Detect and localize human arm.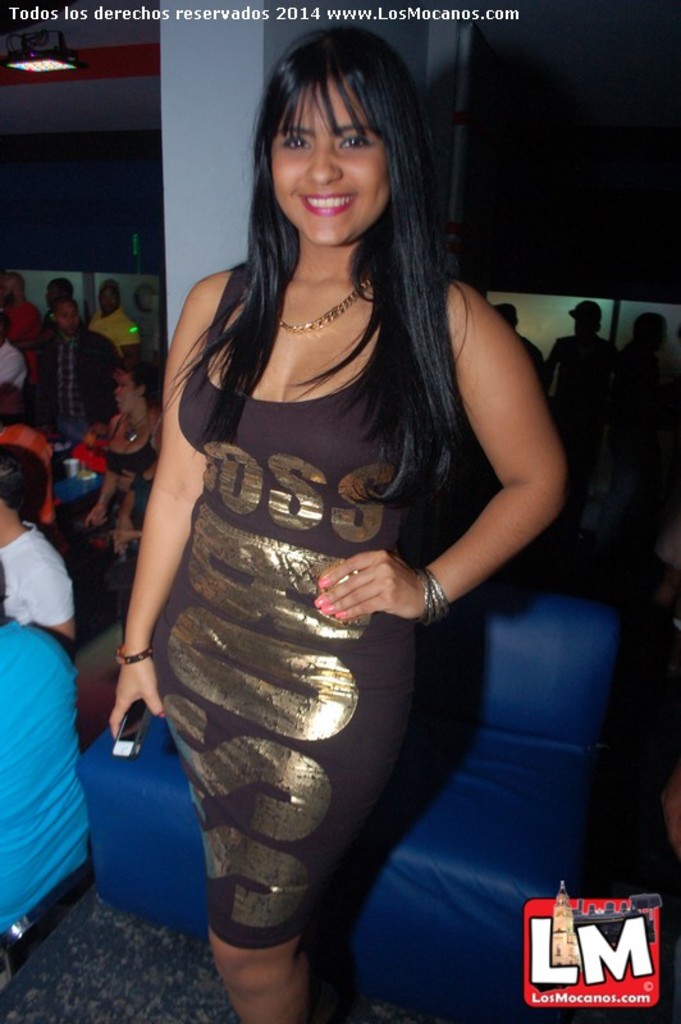
Localized at x1=316 y1=289 x2=565 y2=626.
